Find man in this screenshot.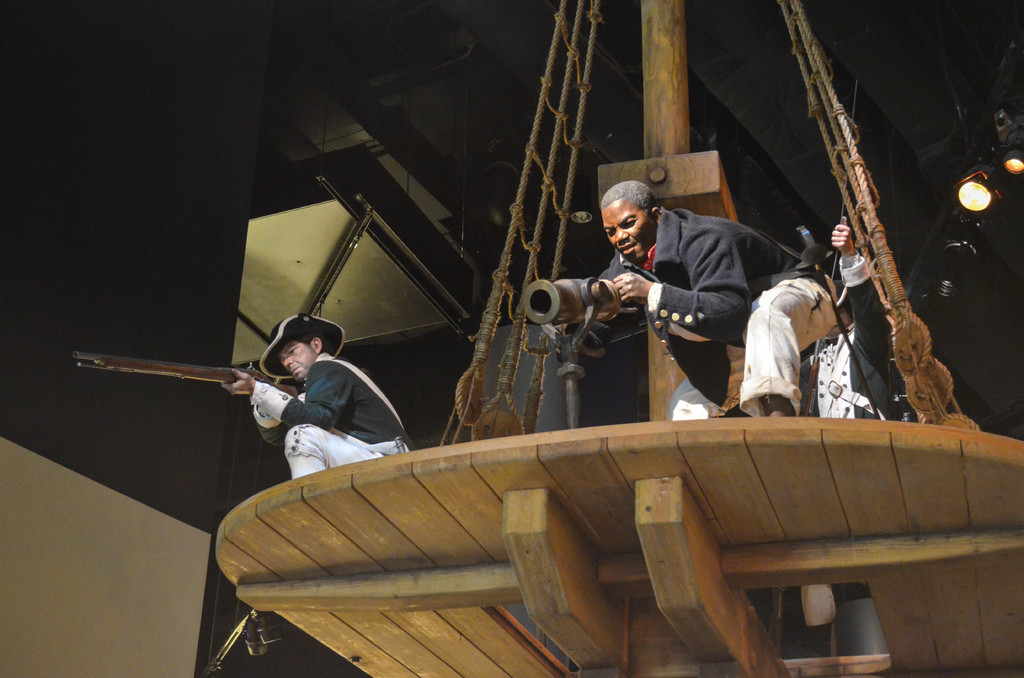
The bounding box for man is bbox(219, 312, 416, 478).
